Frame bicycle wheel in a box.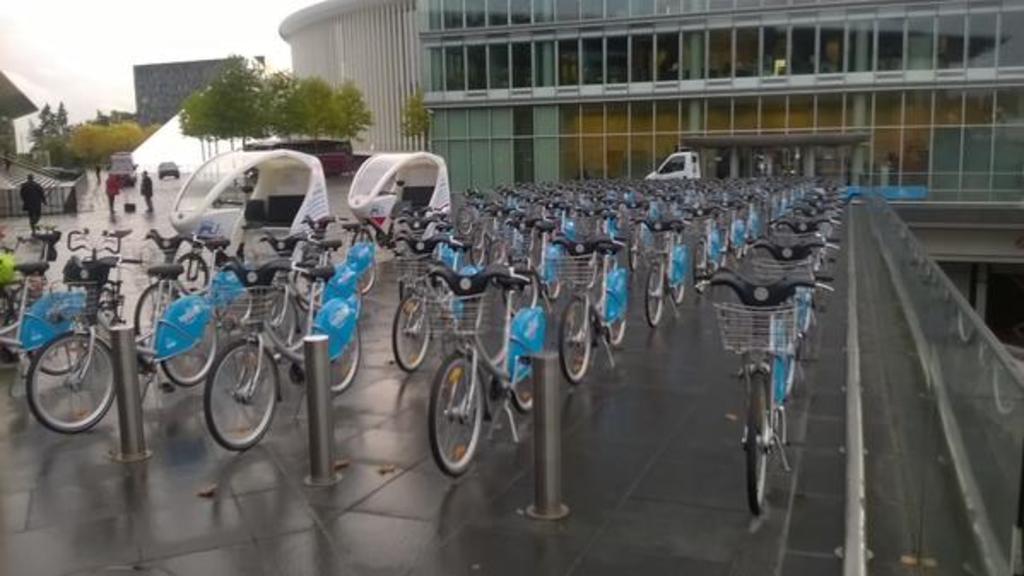
detection(607, 318, 627, 344).
